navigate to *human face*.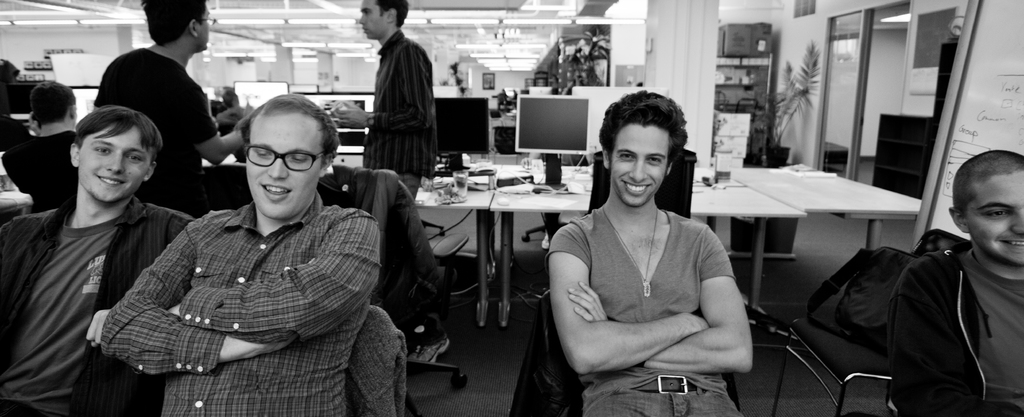
Navigation target: [973, 166, 1023, 264].
